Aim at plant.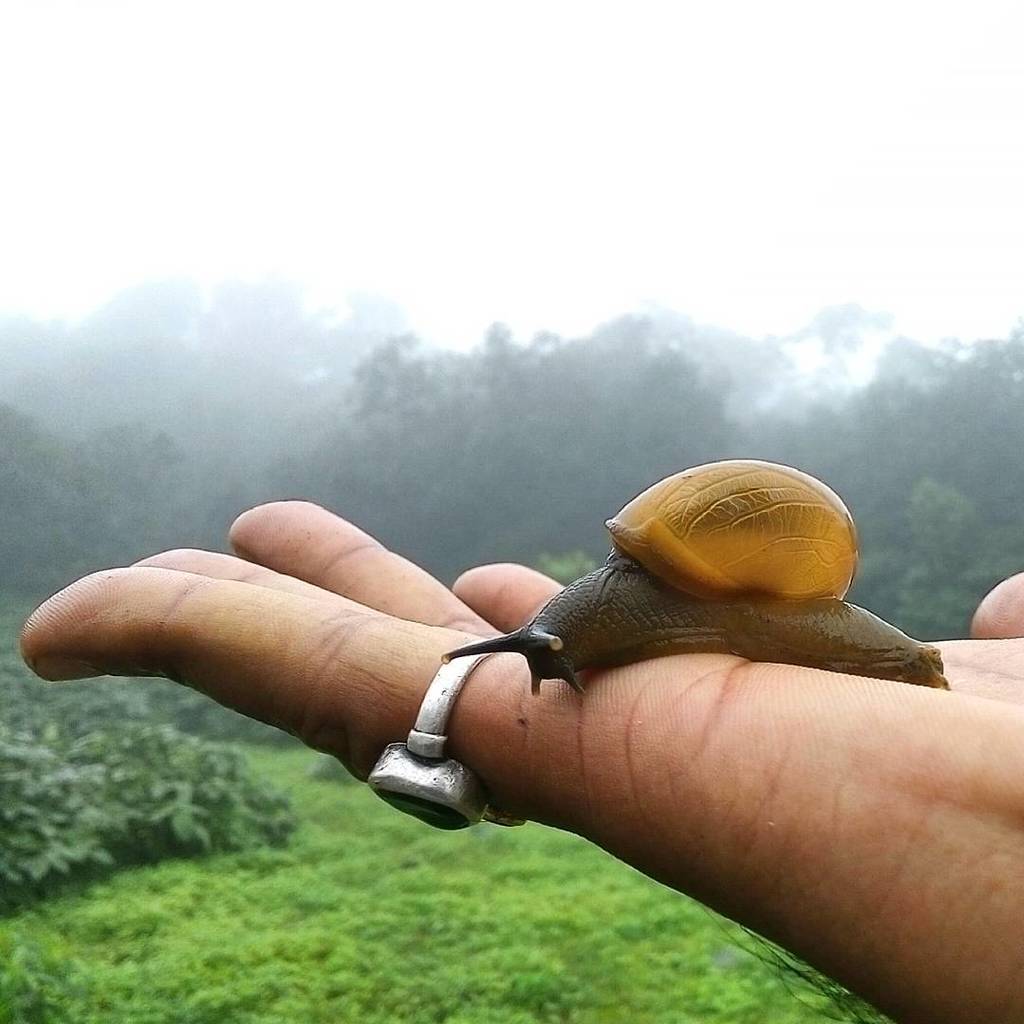
Aimed at 541, 525, 614, 596.
